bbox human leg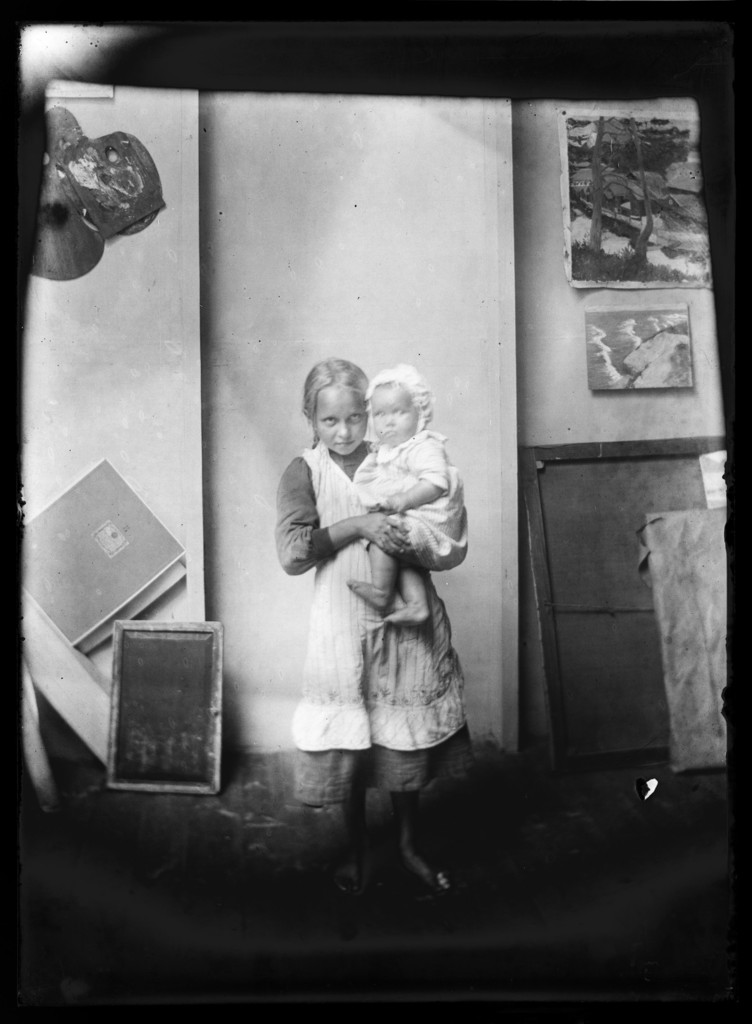
rect(290, 746, 364, 877)
